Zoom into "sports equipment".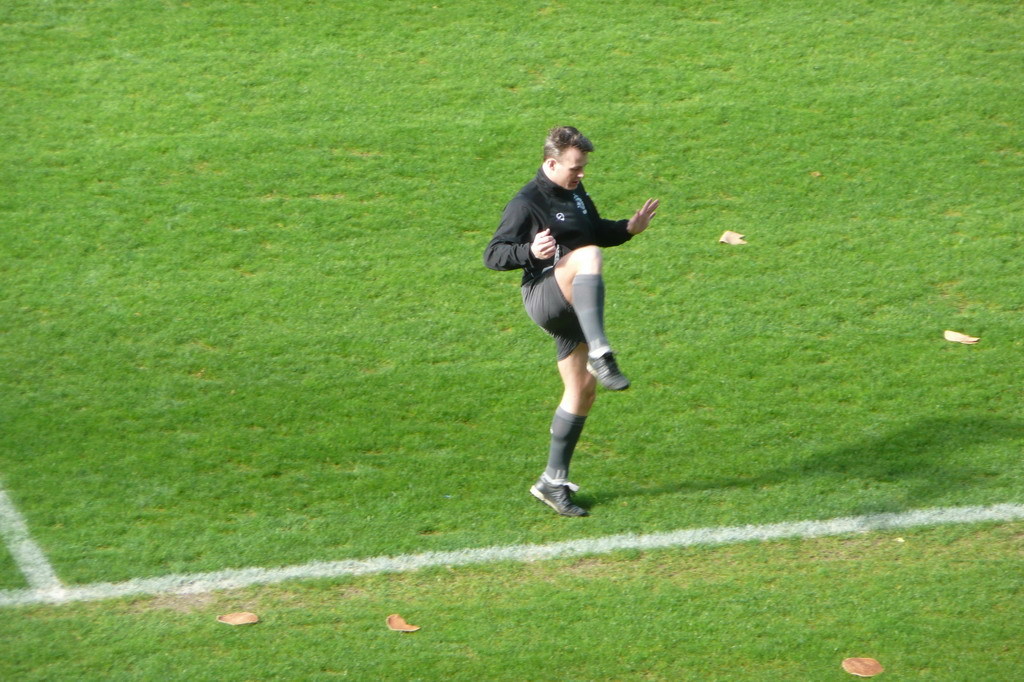
Zoom target: (527,471,590,526).
